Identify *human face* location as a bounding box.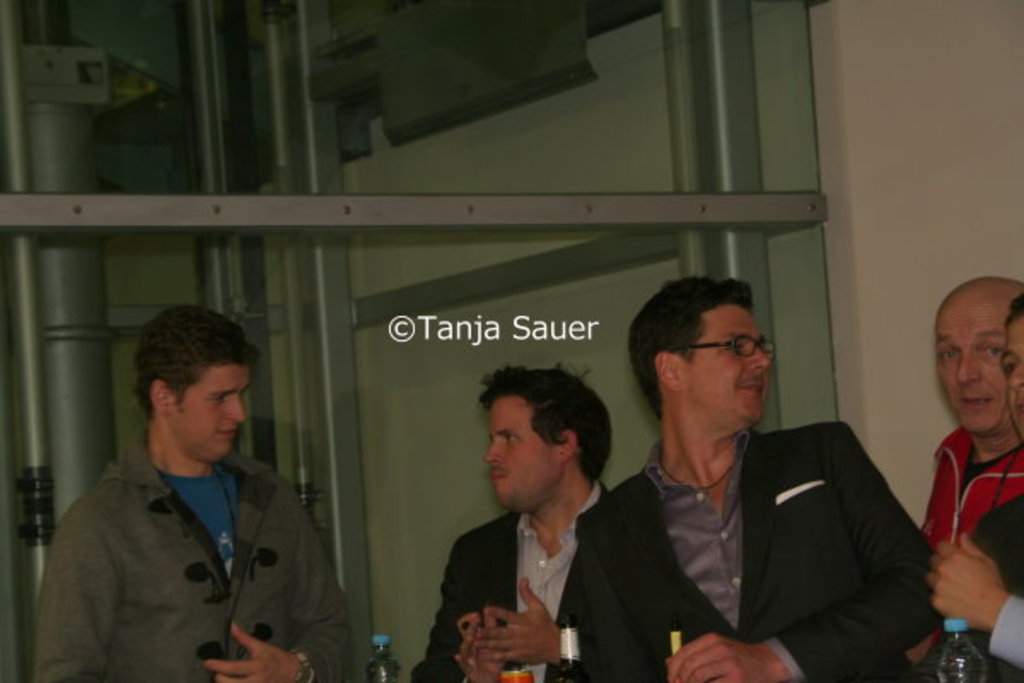
BBox(998, 311, 1022, 434).
